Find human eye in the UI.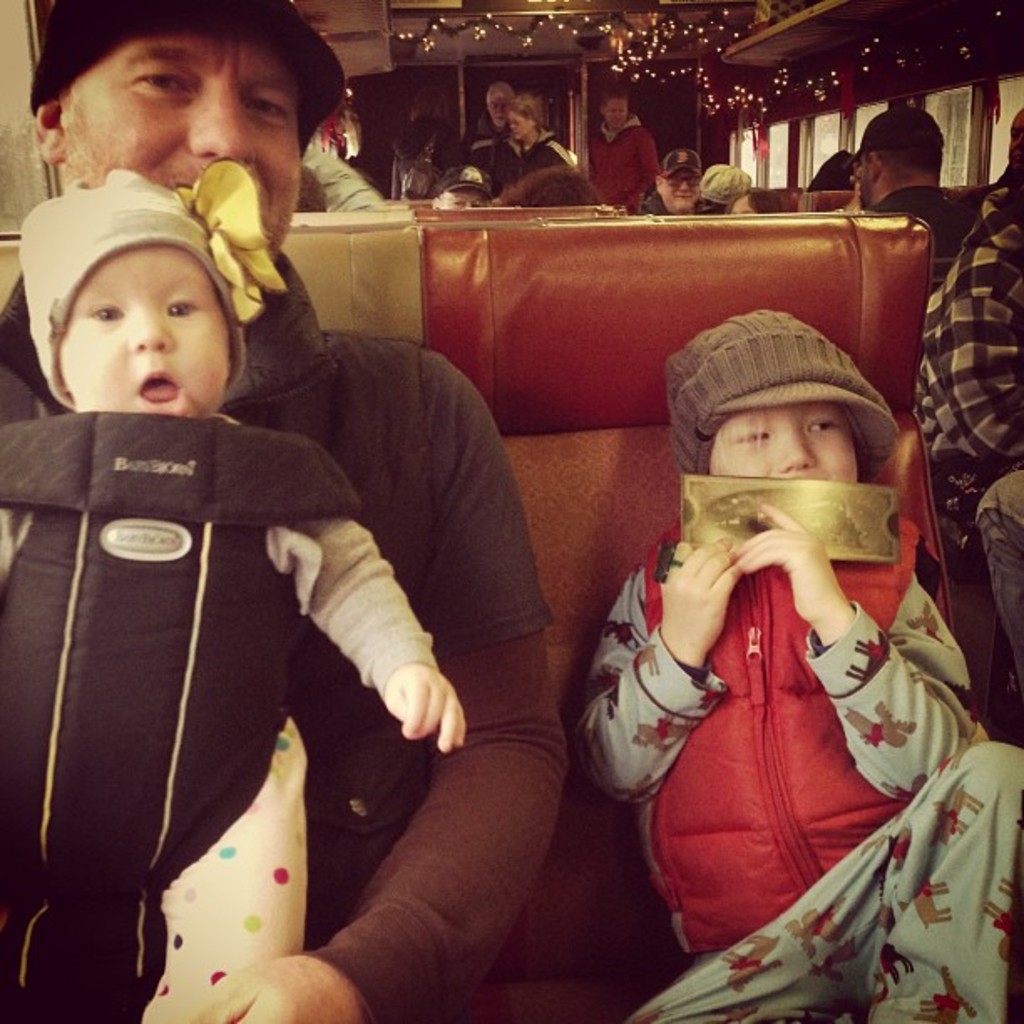
UI element at <bbox>157, 293, 194, 318</bbox>.
